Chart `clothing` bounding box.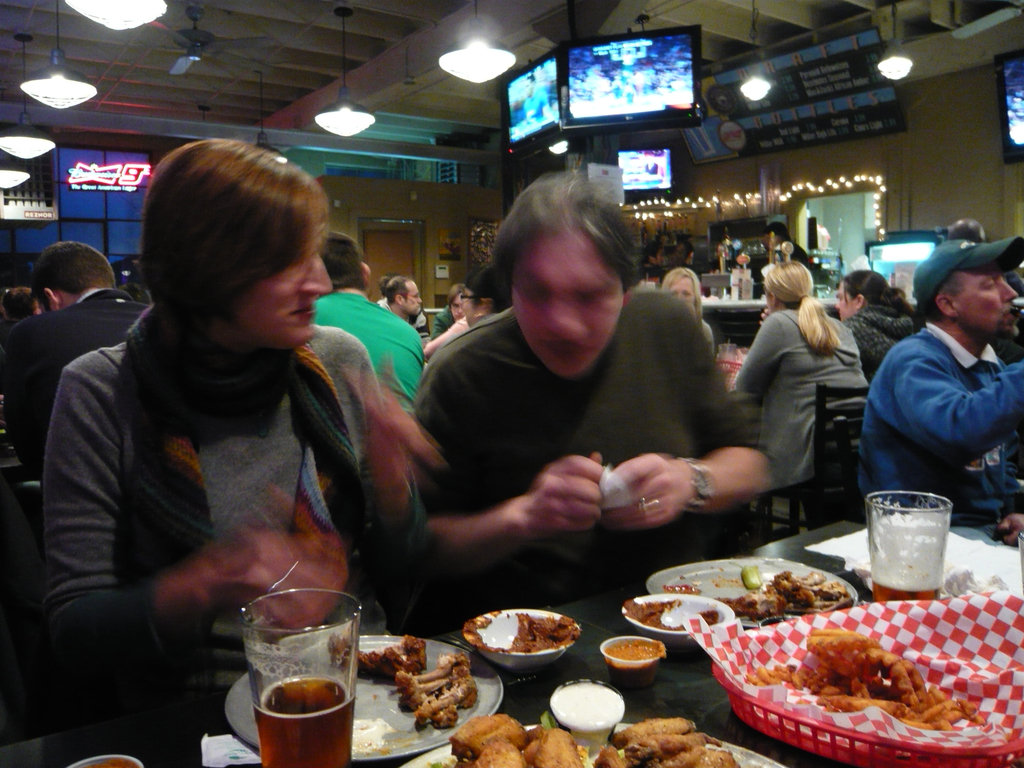
Charted: <bbox>300, 297, 438, 395</bbox>.
